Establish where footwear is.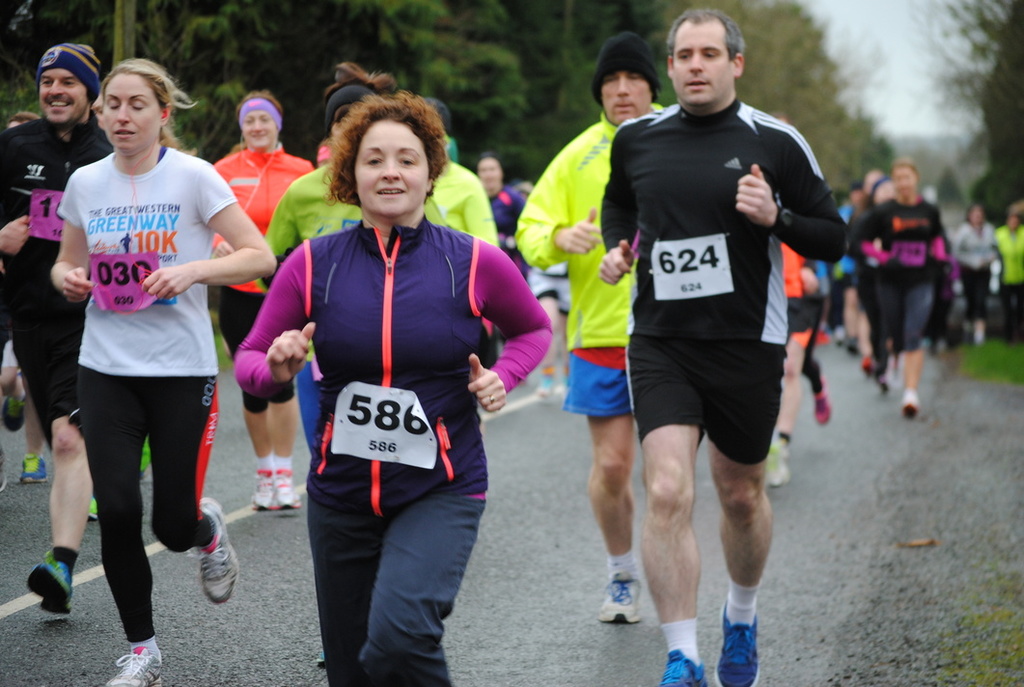
Established at Rect(904, 391, 919, 414).
